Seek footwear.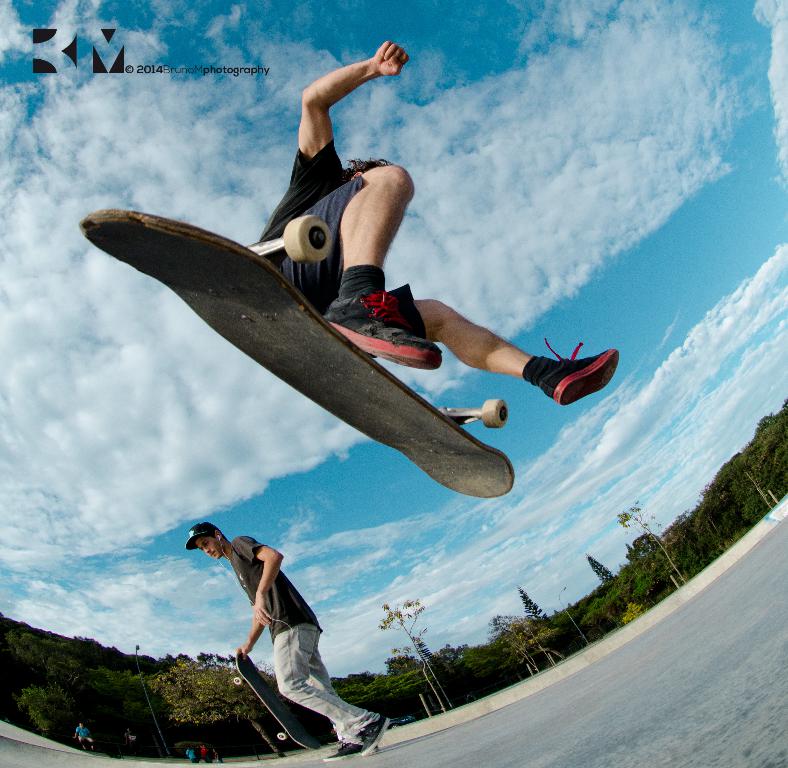
[x1=540, y1=336, x2=622, y2=406].
